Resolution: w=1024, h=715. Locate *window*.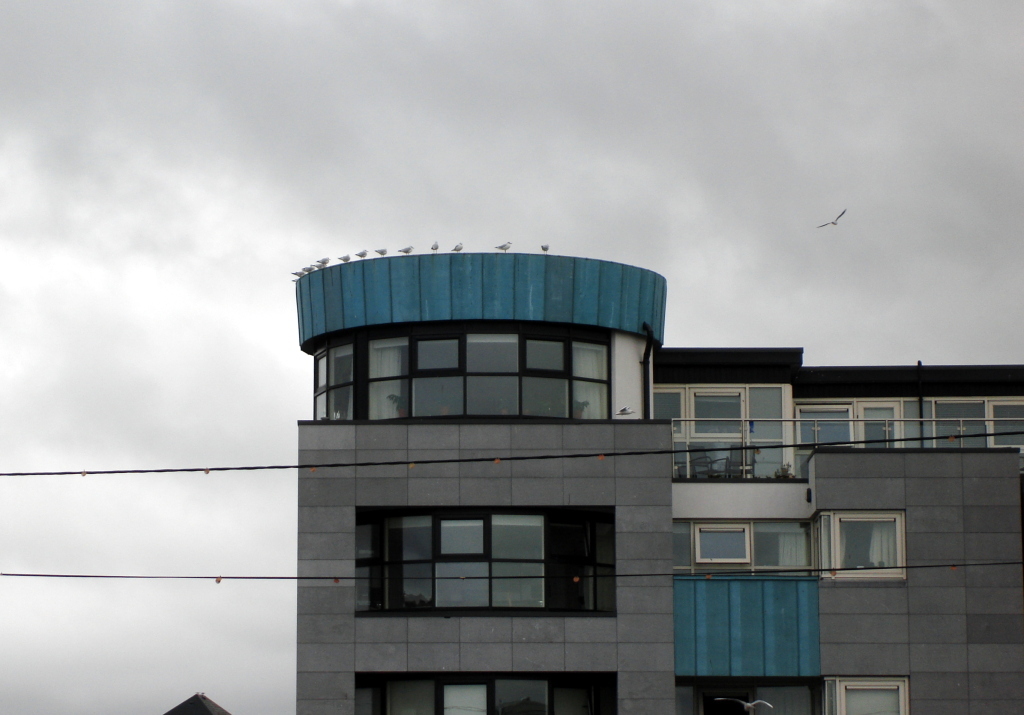
box=[498, 507, 561, 616].
